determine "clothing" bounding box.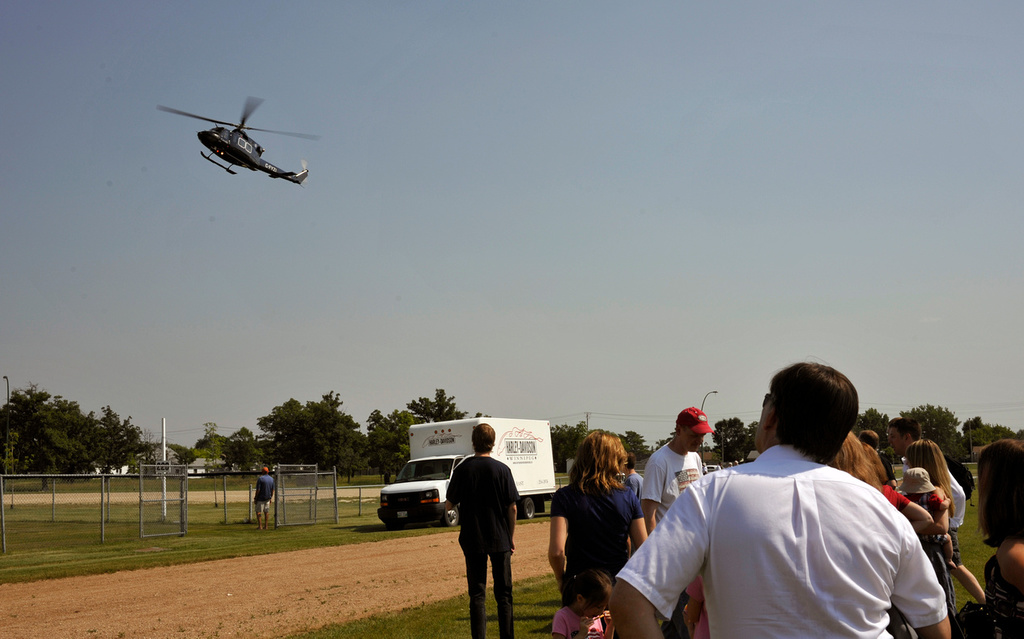
Determined: crop(882, 482, 910, 510).
